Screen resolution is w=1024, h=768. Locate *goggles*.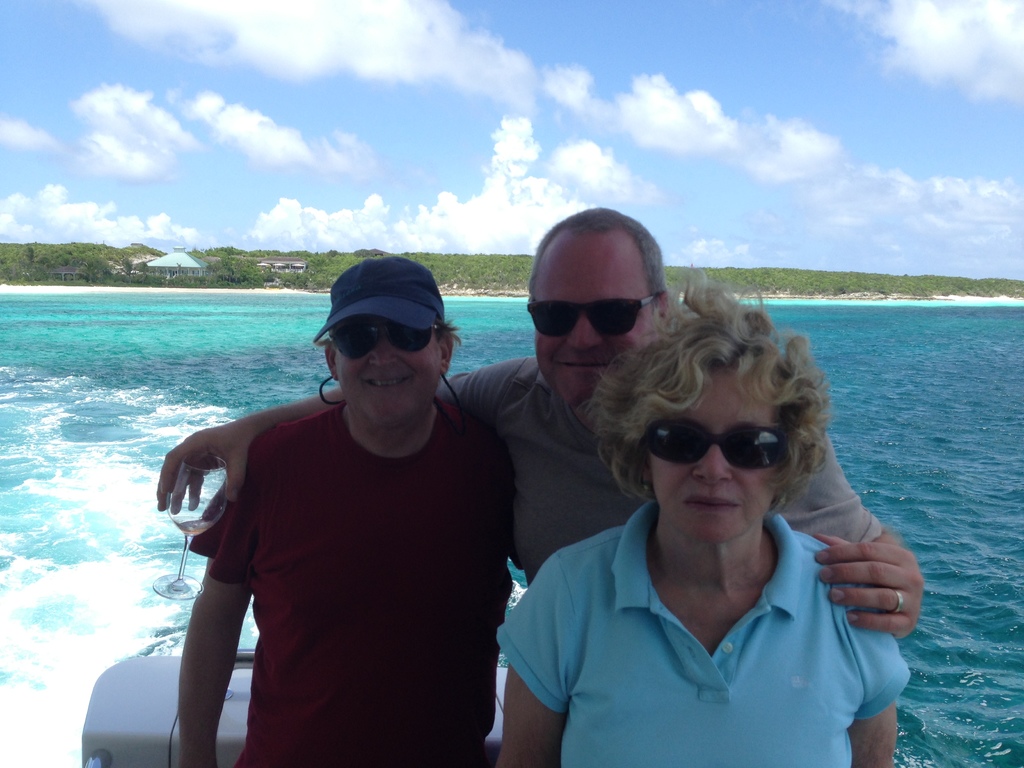
BBox(525, 295, 661, 339).
